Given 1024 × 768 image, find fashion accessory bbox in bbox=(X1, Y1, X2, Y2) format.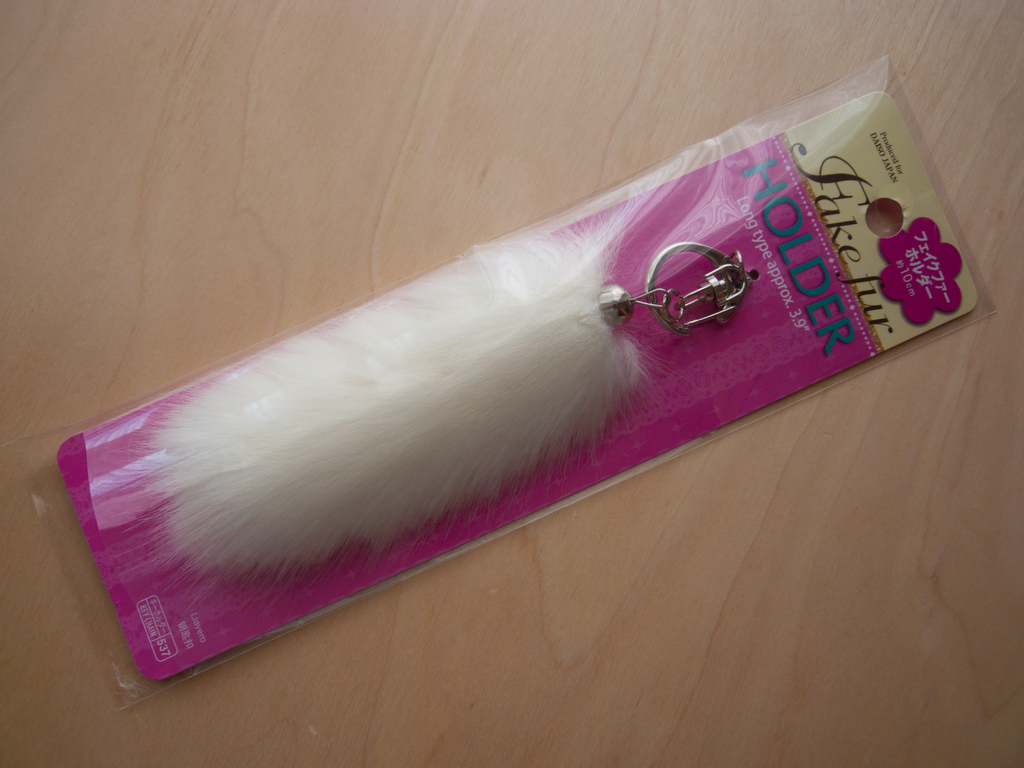
bbox=(144, 204, 748, 572).
